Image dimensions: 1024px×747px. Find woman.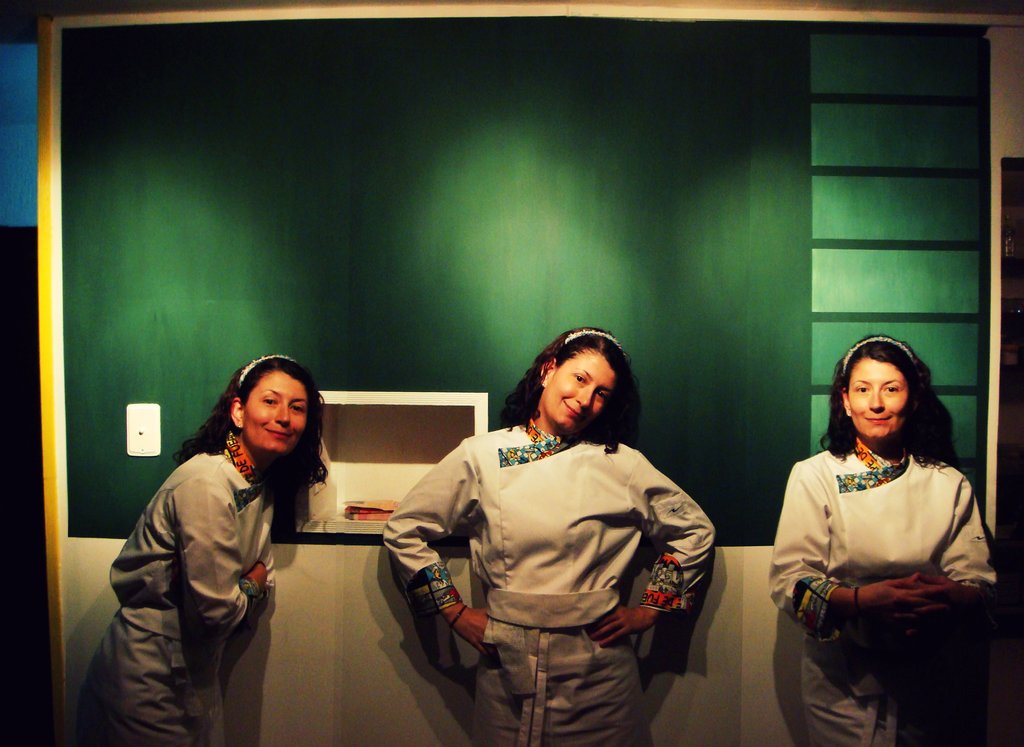
rect(383, 325, 715, 746).
